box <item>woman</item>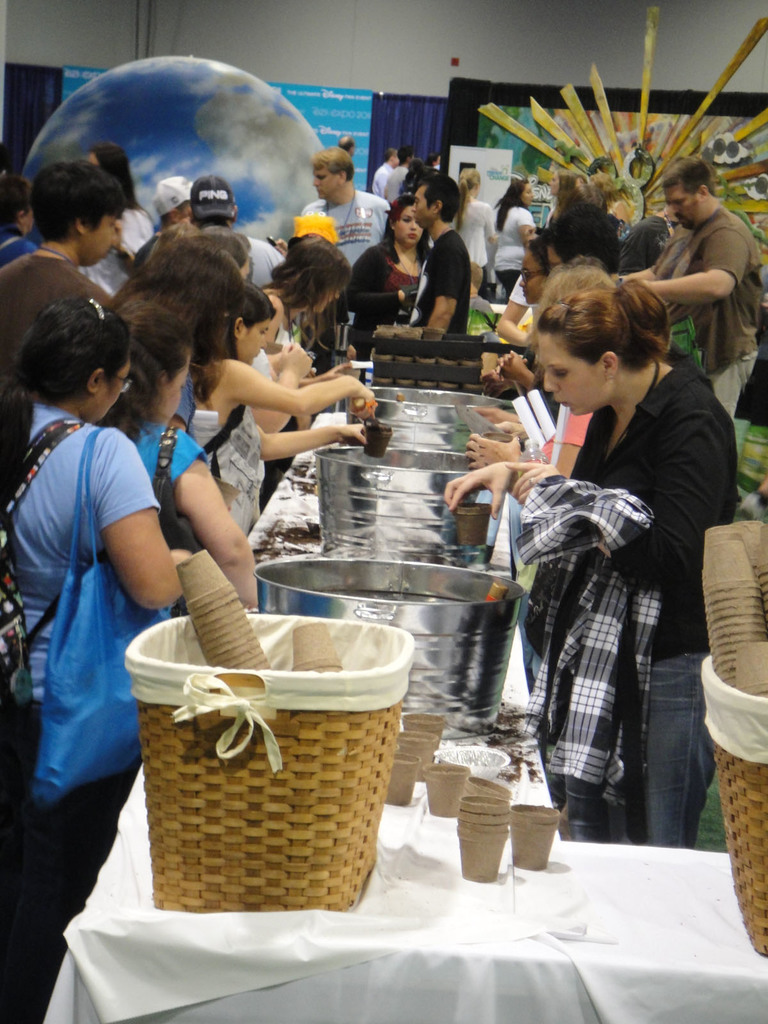
77 147 154 291
